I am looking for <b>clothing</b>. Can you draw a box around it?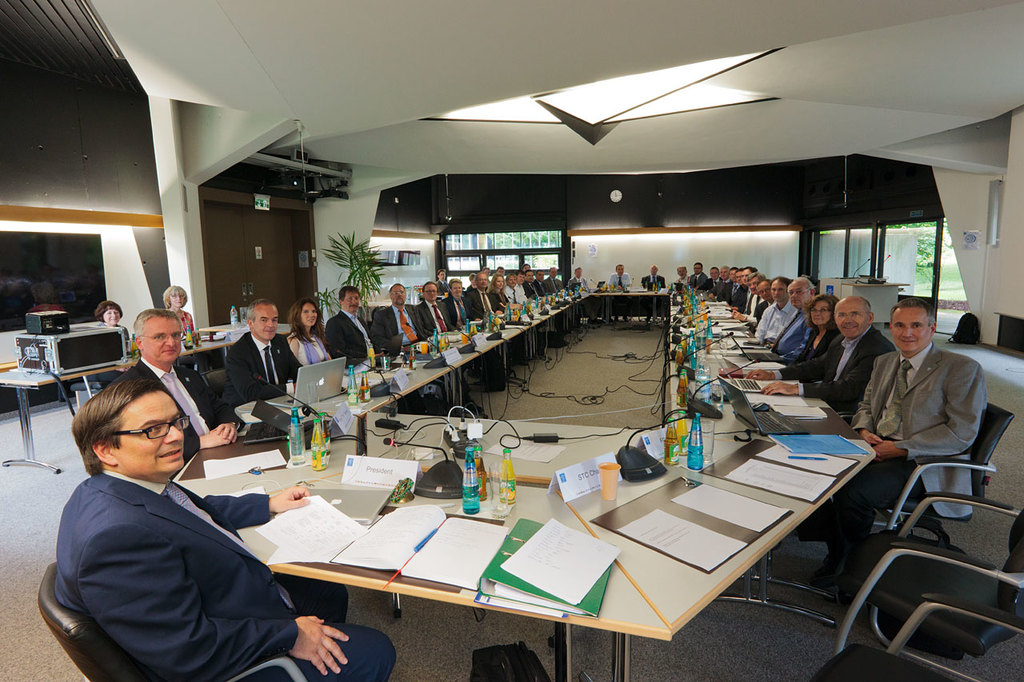
Sure, the bounding box is 321 308 424 416.
